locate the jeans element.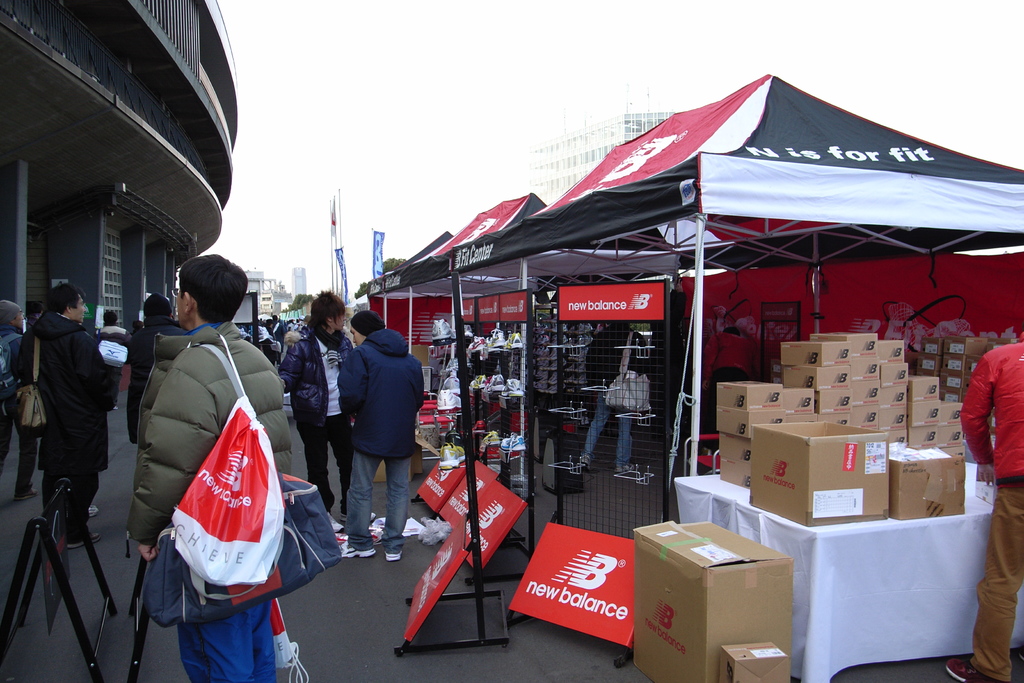
Element bbox: {"x1": 578, "y1": 393, "x2": 636, "y2": 470}.
